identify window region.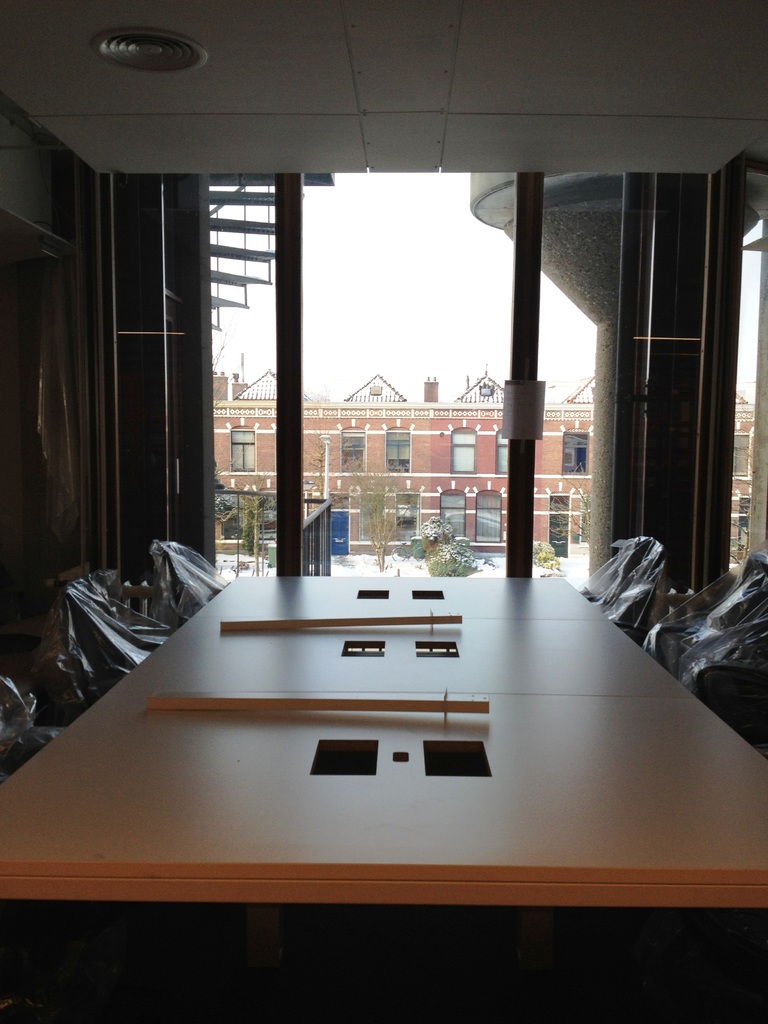
Region: crop(449, 430, 477, 476).
